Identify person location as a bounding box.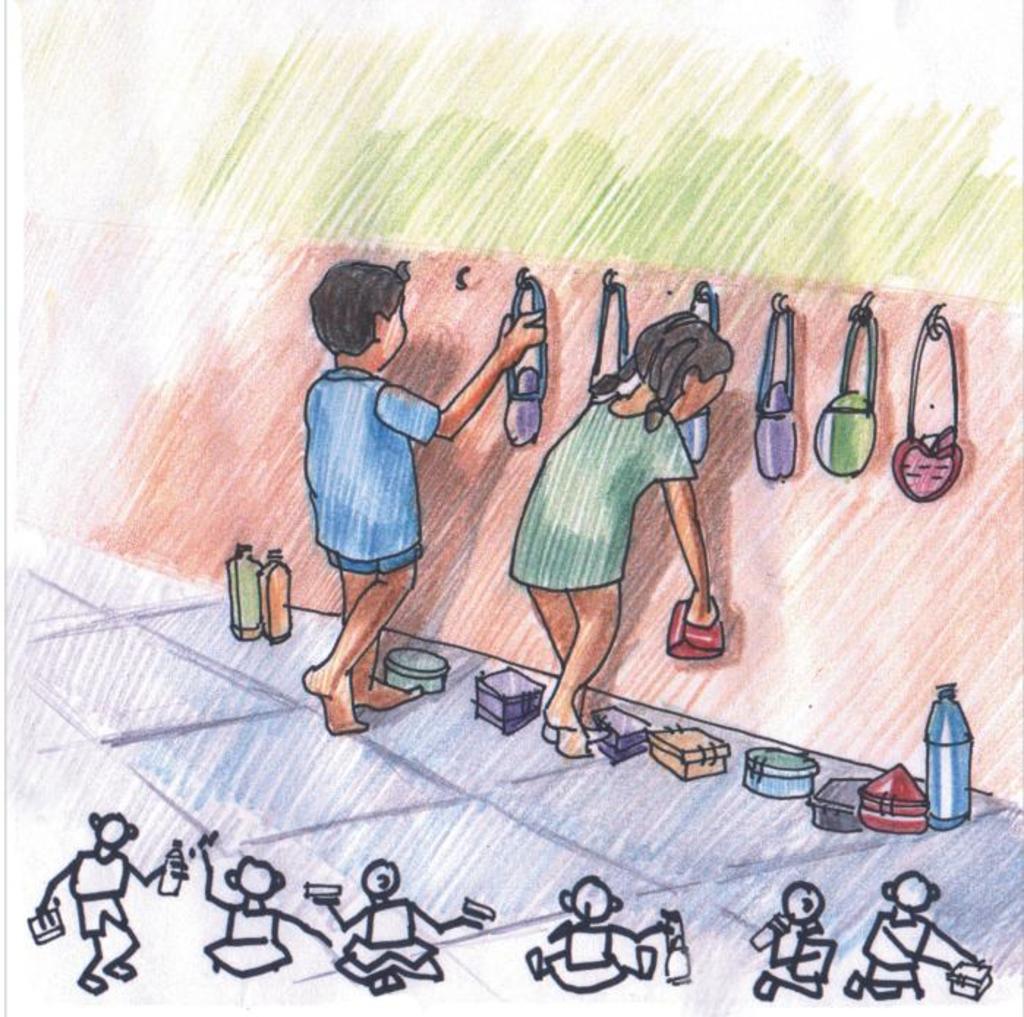
{"x1": 839, "y1": 868, "x2": 982, "y2": 1001}.
